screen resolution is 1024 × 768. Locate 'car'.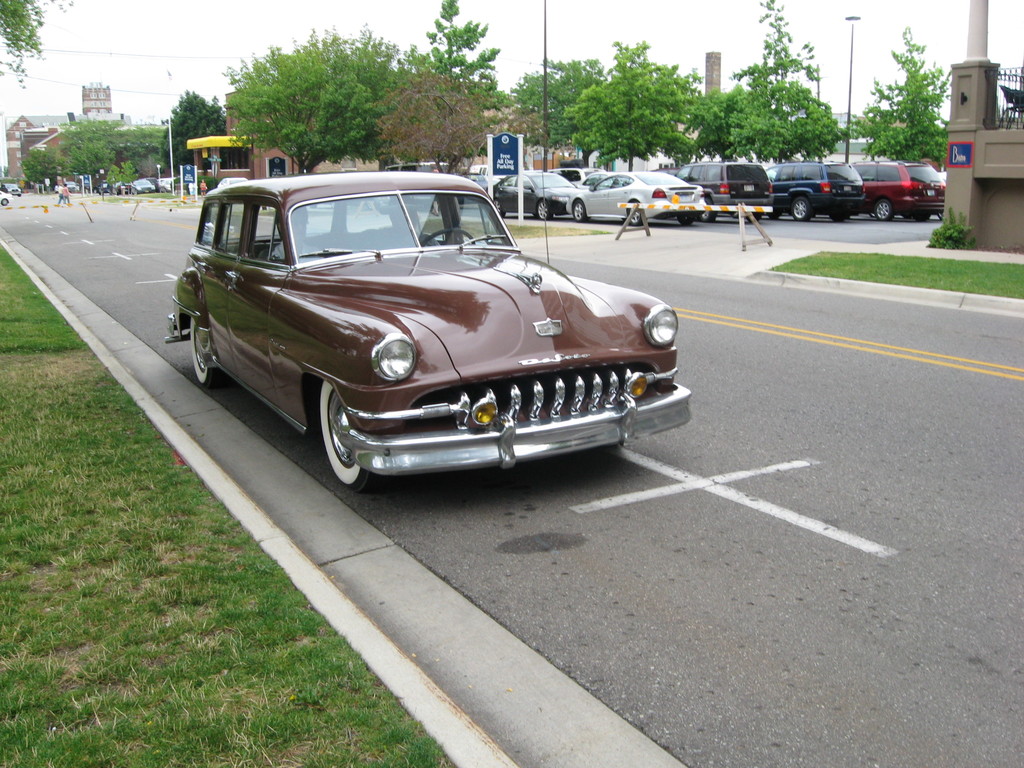
{"left": 488, "top": 168, "right": 574, "bottom": 222}.
